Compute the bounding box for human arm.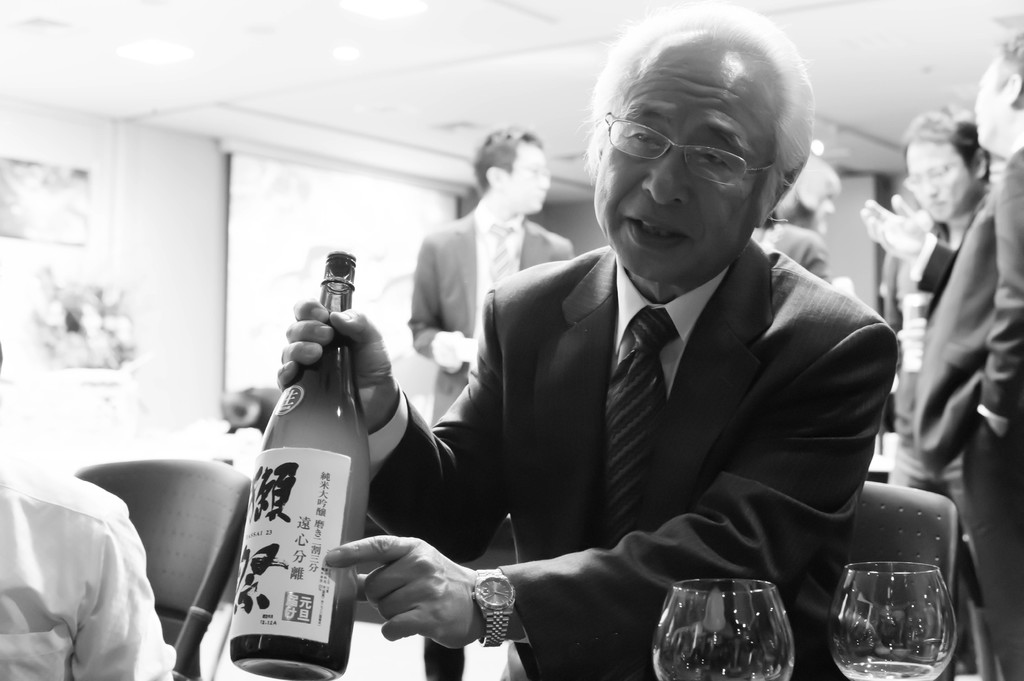
<bbox>324, 538, 522, 653</bbox>.
